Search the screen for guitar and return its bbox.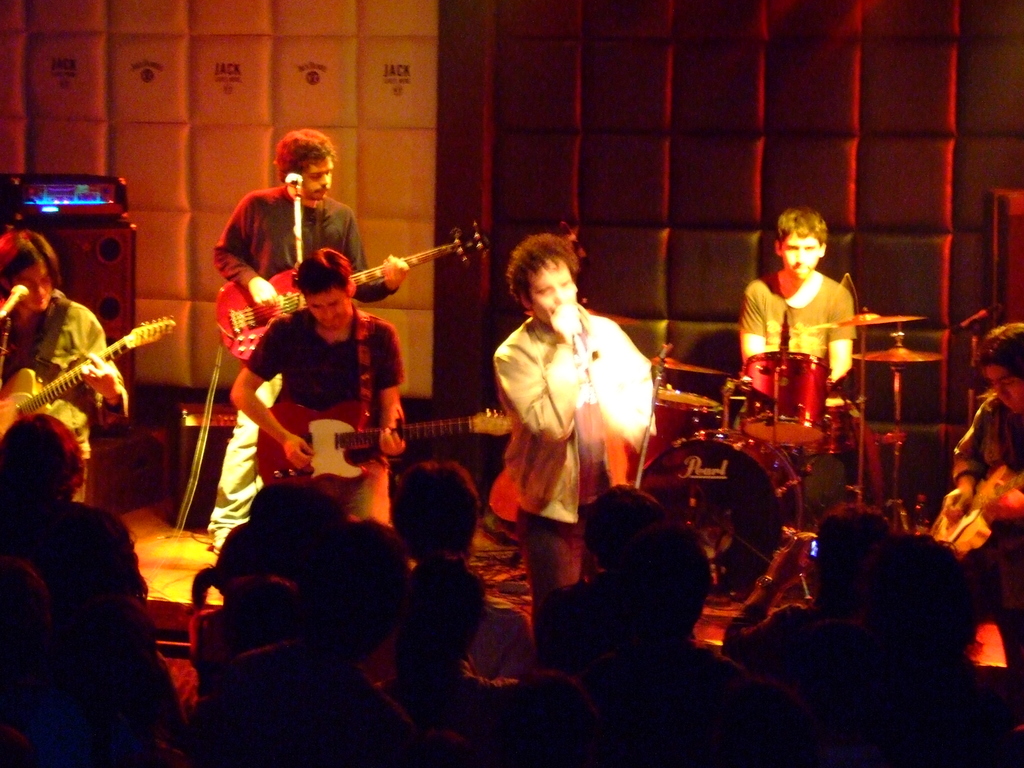
Found: box=[239, 383, 521, 505].
